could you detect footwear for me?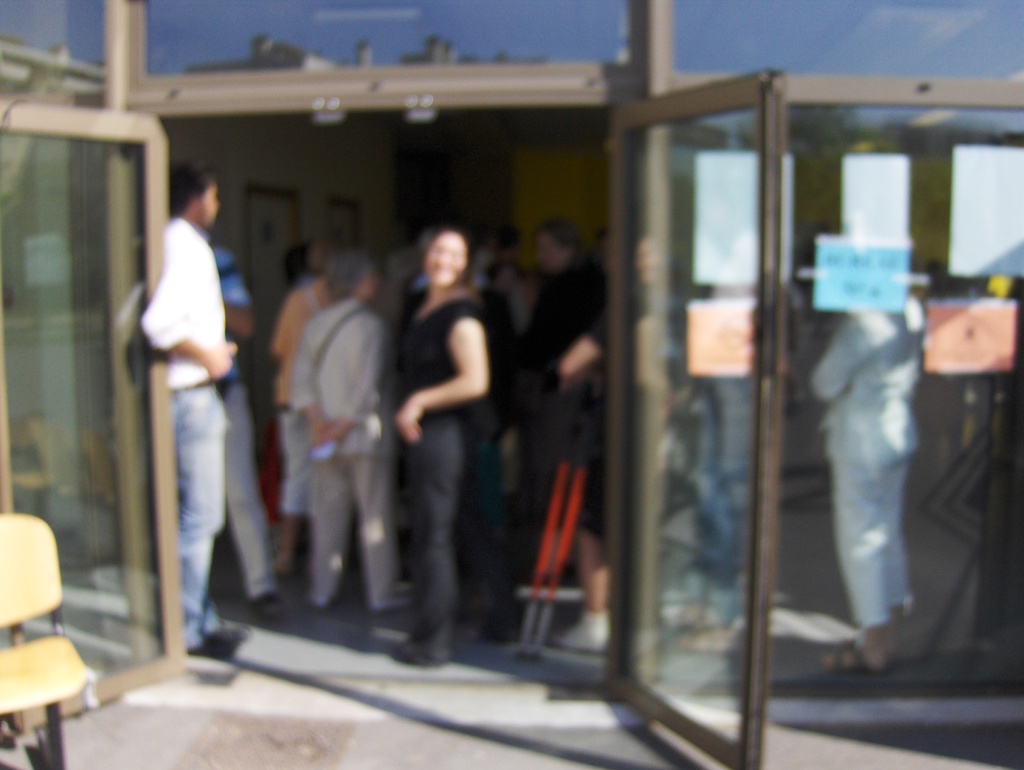
Detection result: bbox=[393, 620, 451, 666].
